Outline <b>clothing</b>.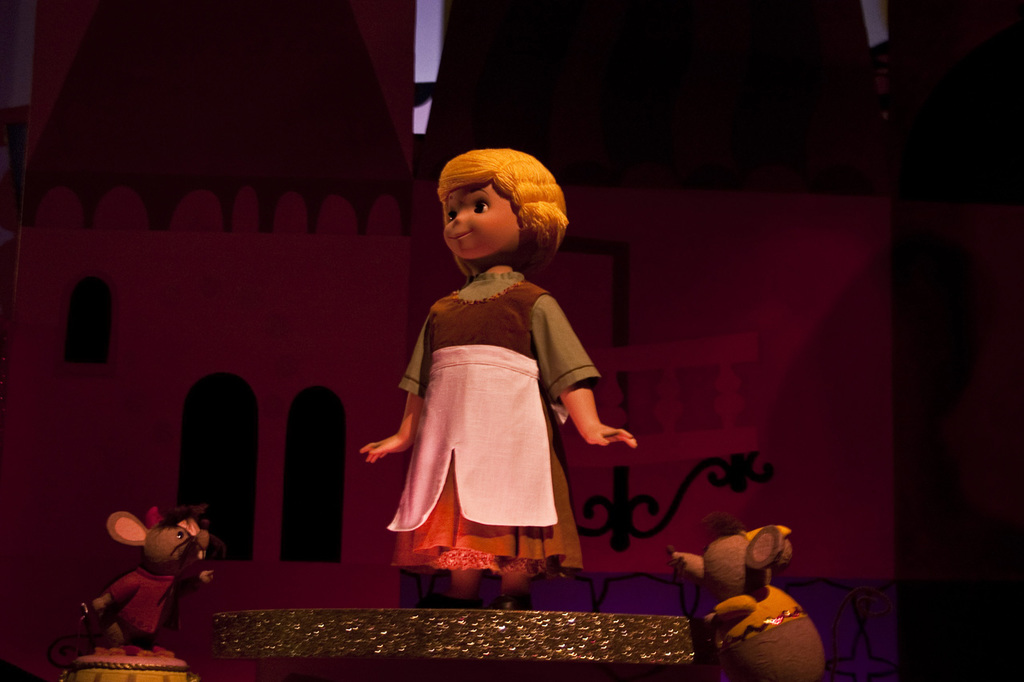
Outline: 388/262/599/567.
